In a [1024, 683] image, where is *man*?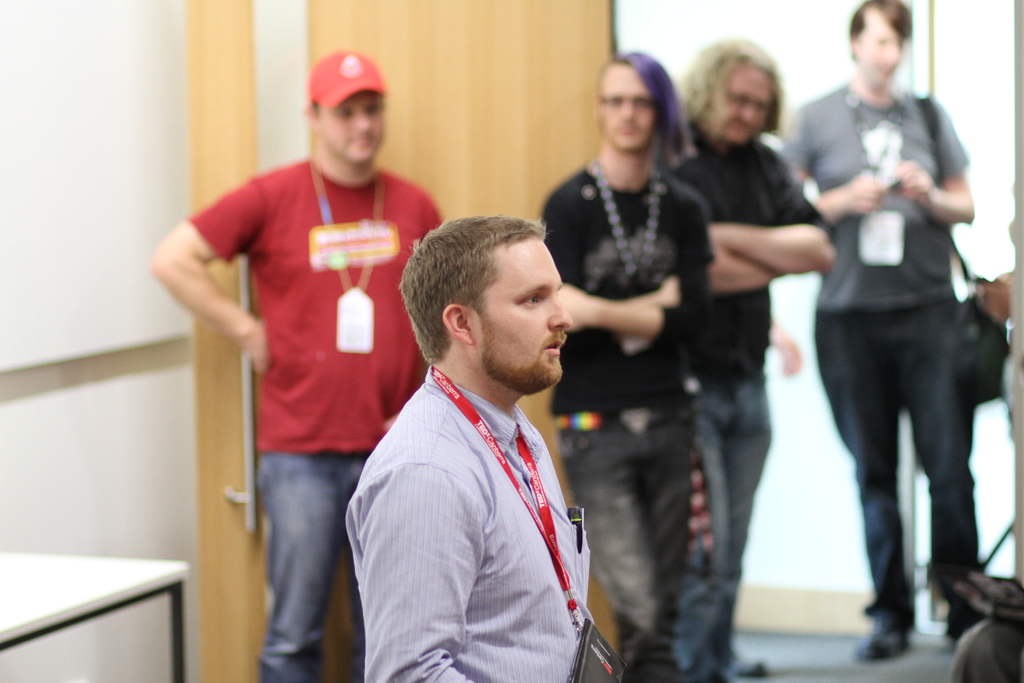
<box>644,26,834,682</box>.
